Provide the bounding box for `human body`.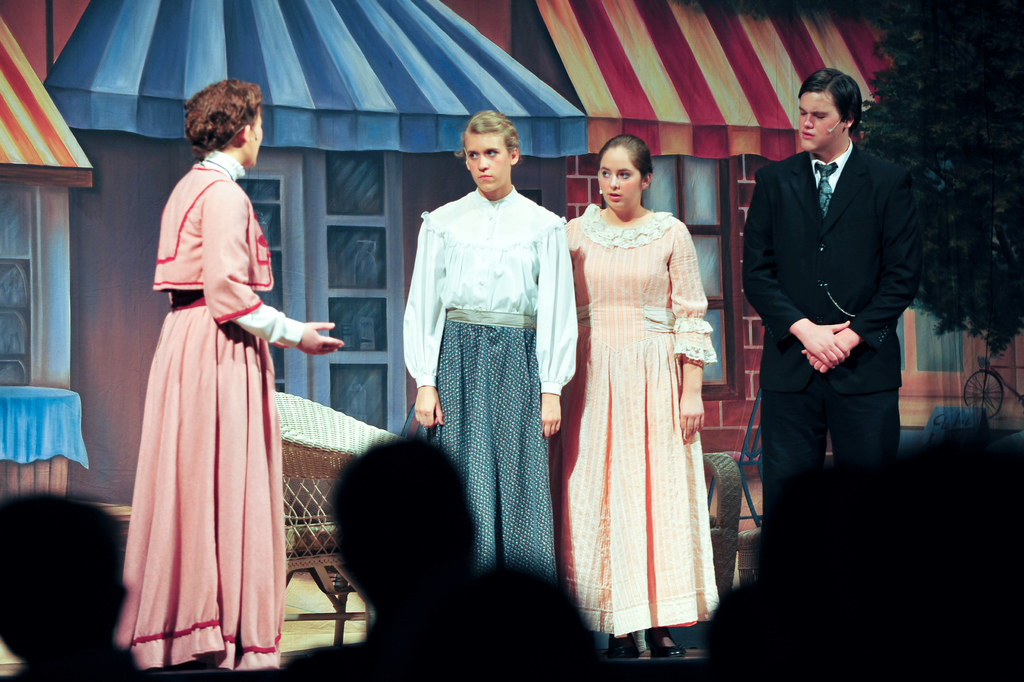
BBox(741, 150, 922, 577).
